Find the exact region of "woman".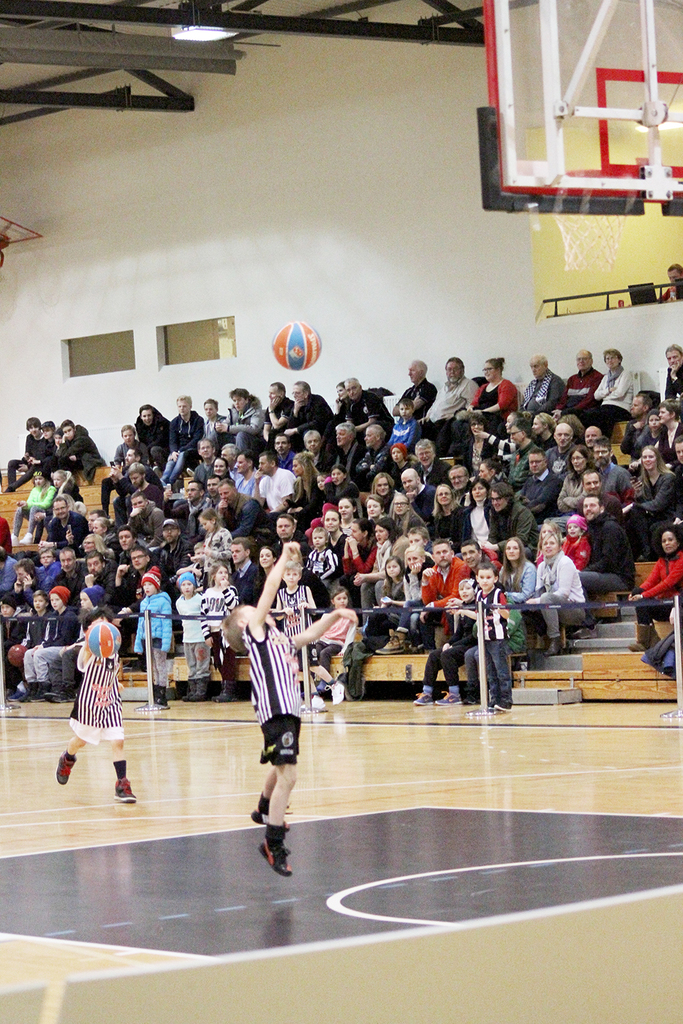
Exact region: pyautogui.locateOnScreen(451, 412, 497, 477).
